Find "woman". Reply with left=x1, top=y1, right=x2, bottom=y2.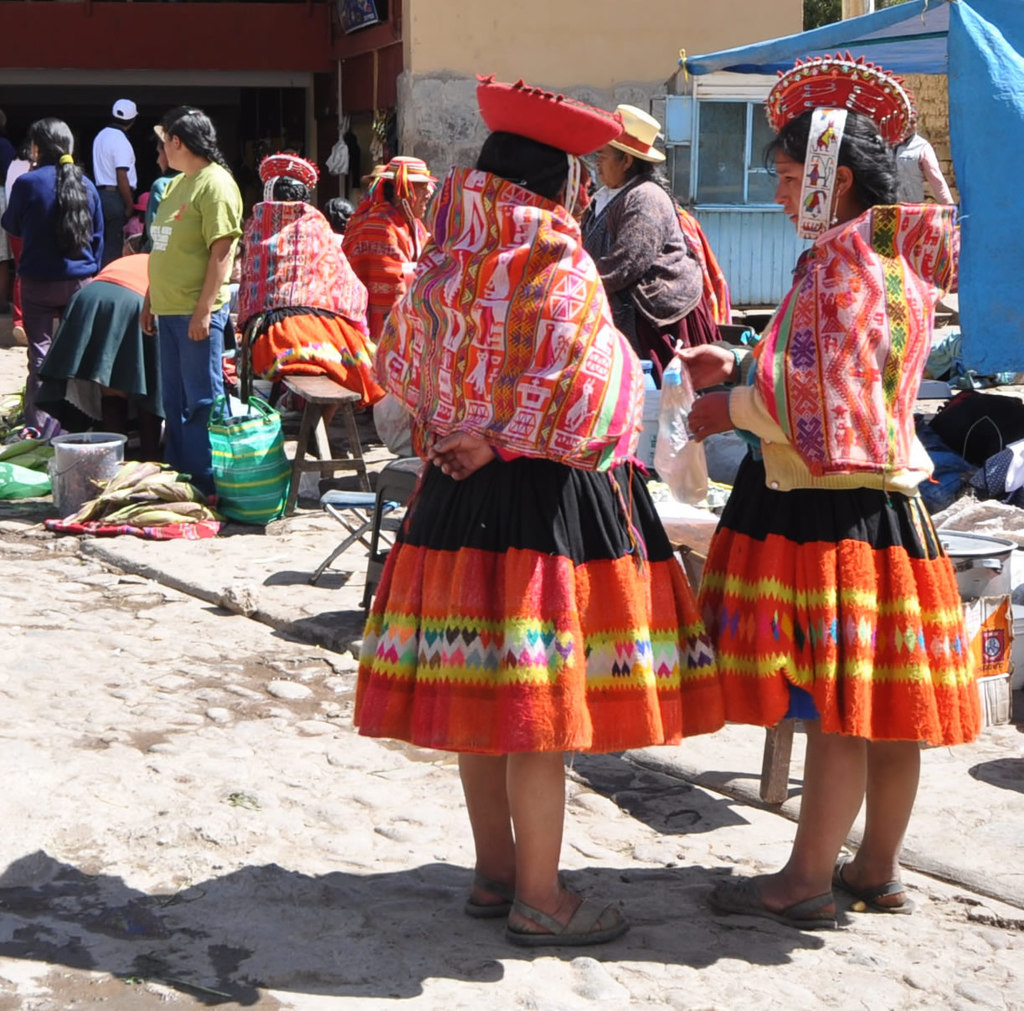
left=235, top=132, right=385, bottom=417.
